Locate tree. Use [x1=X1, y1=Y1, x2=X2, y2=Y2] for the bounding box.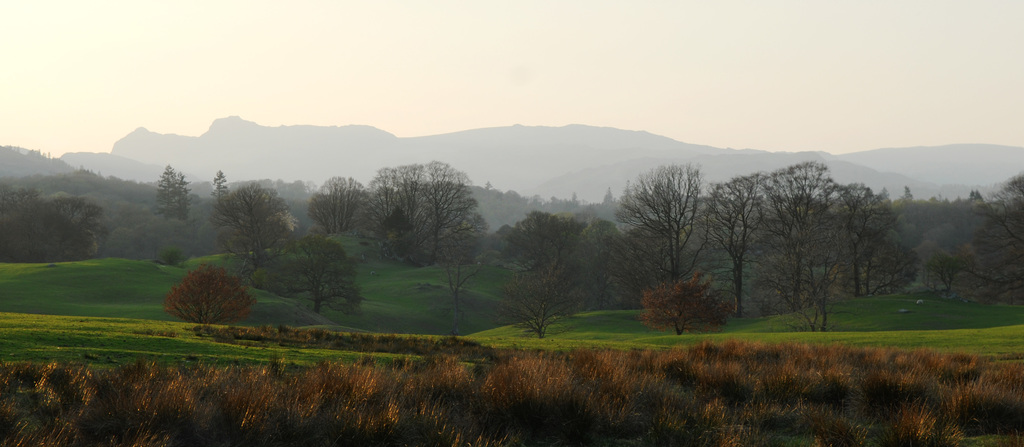
[x1=936, y1=158, x2=1023, y2=305].
